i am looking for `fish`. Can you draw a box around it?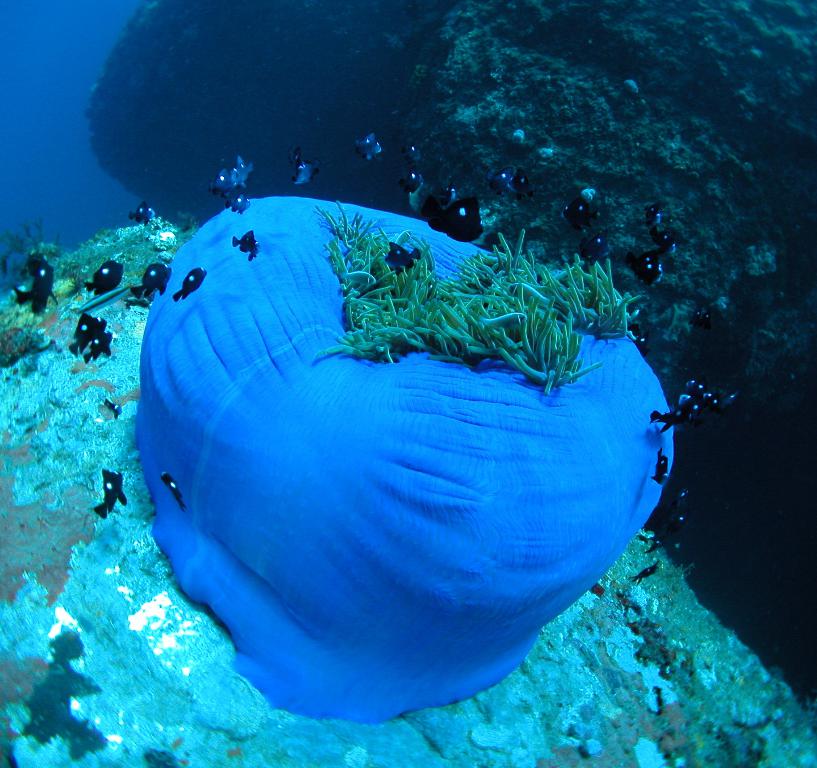
Sure, the bounding box is crop(631, 252, 663, 285).
